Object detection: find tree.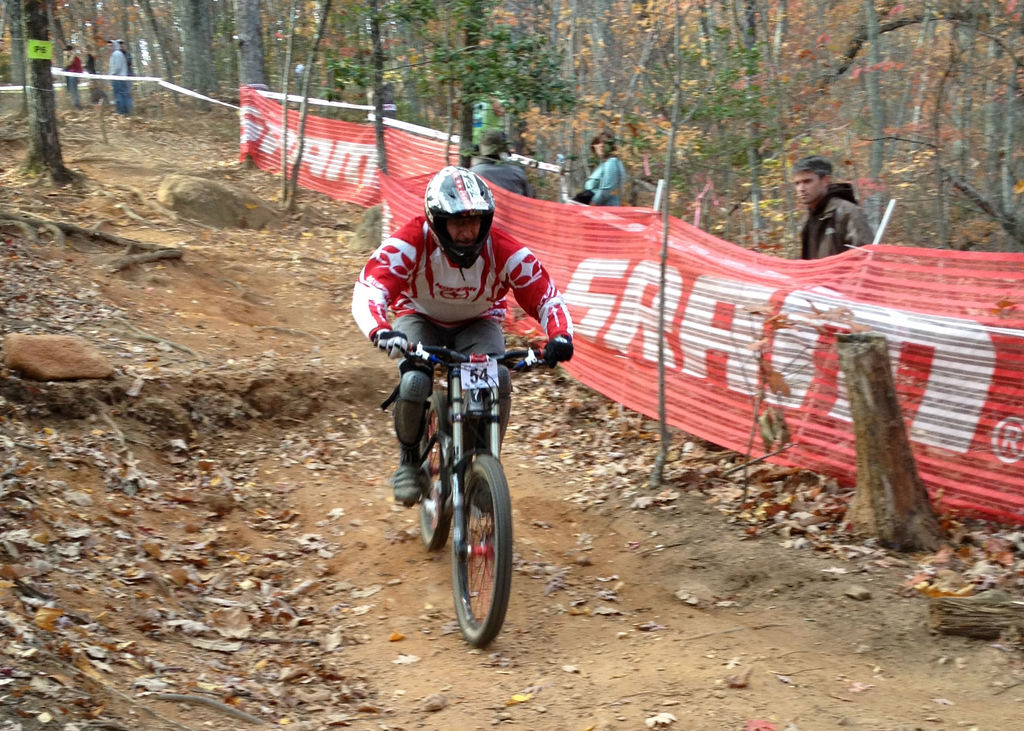
[x1=9, y1=24, x2=72, y2=161].
